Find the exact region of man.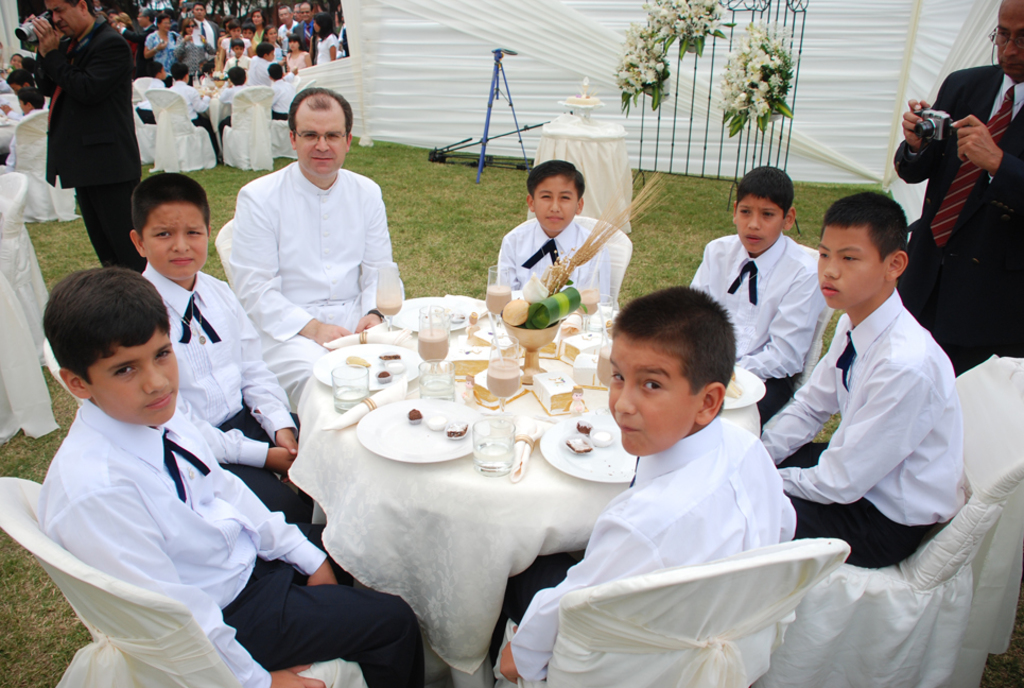
Exact region: 763:169:980:629.
